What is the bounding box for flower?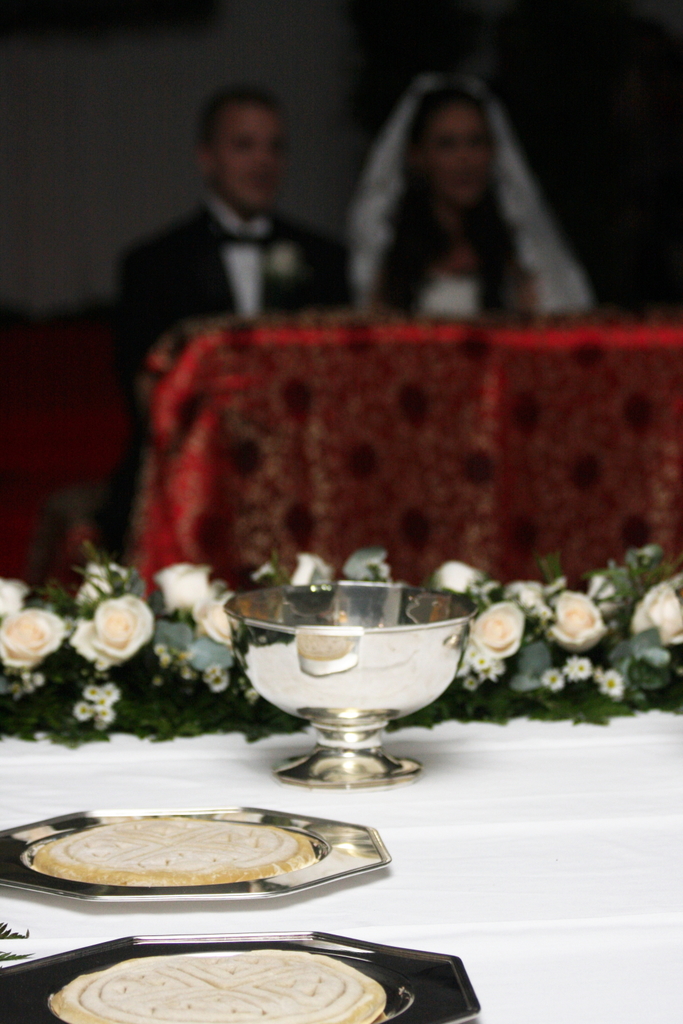
[68,586,145,686].
